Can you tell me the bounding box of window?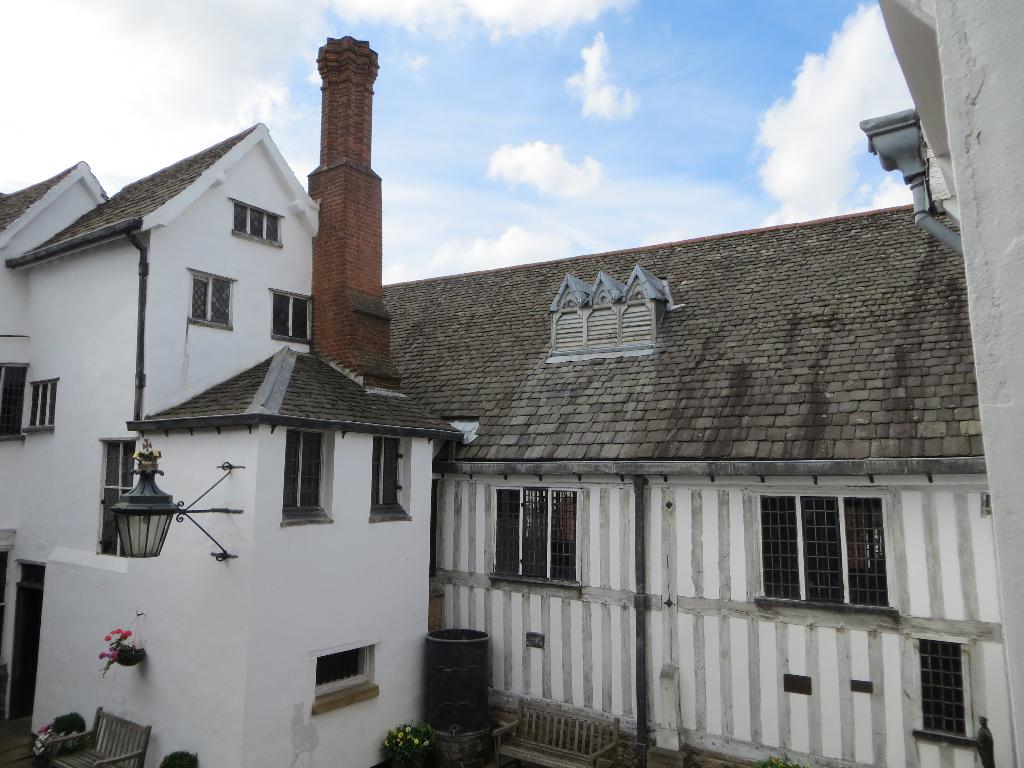
bbox=[0, 365, 28, 438].
